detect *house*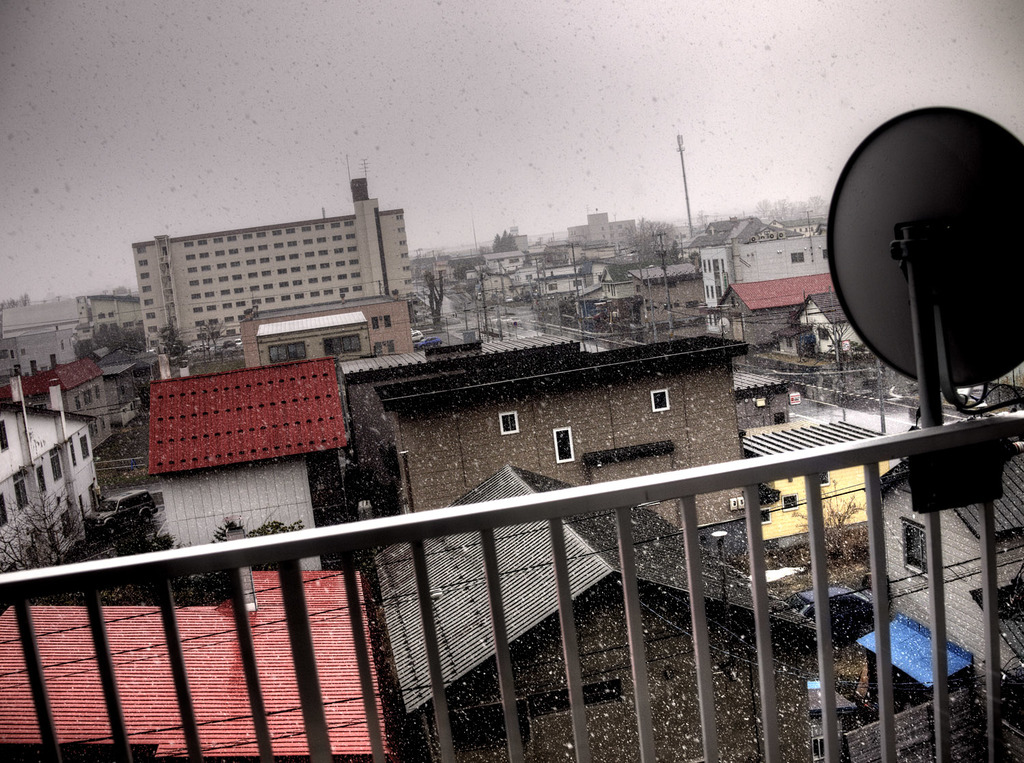
[875, 433, 1023, 690]
